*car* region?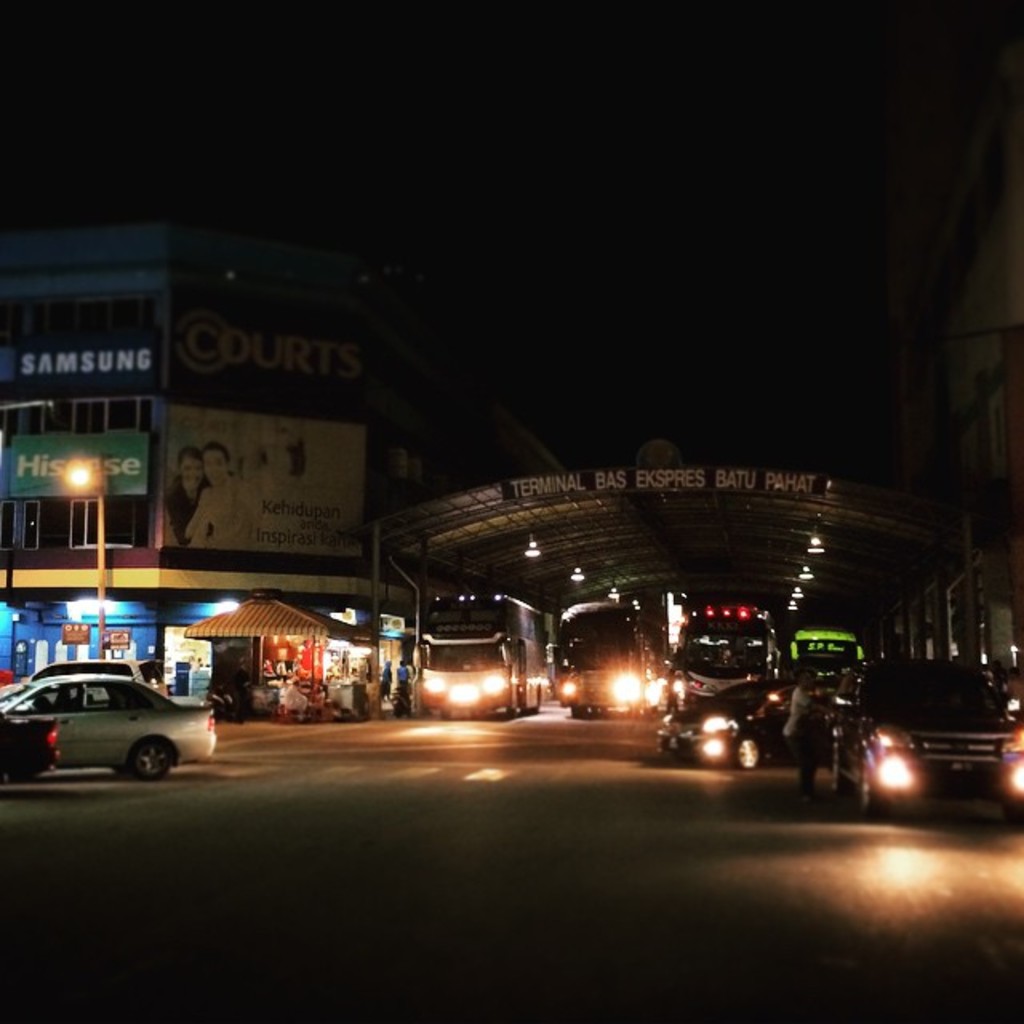
(left=0, top=674, right=213, bottom=781)
